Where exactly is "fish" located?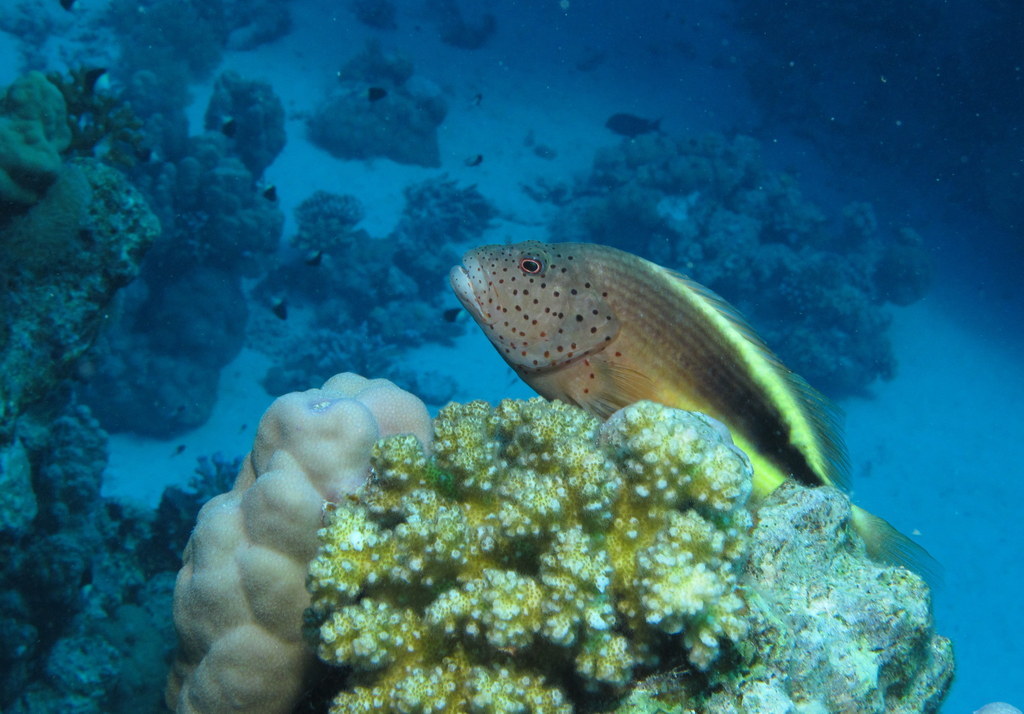
Its bounding box is [606, 112, 674, 134].
